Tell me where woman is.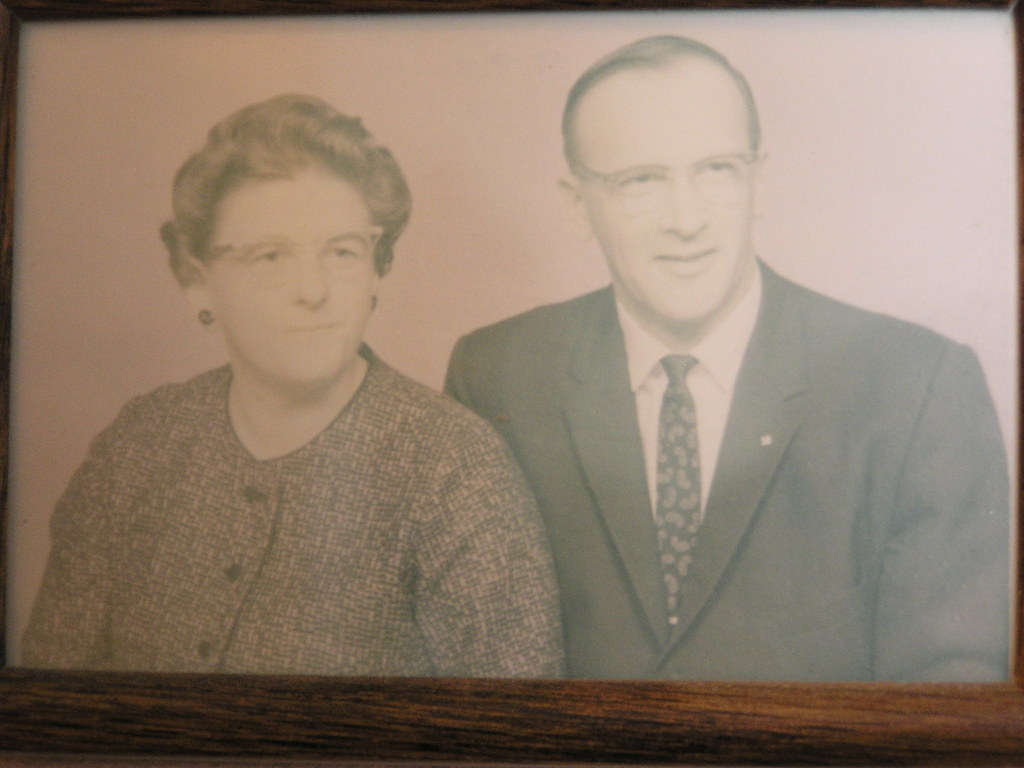
woman is at box(43, 97, 611, 708).
